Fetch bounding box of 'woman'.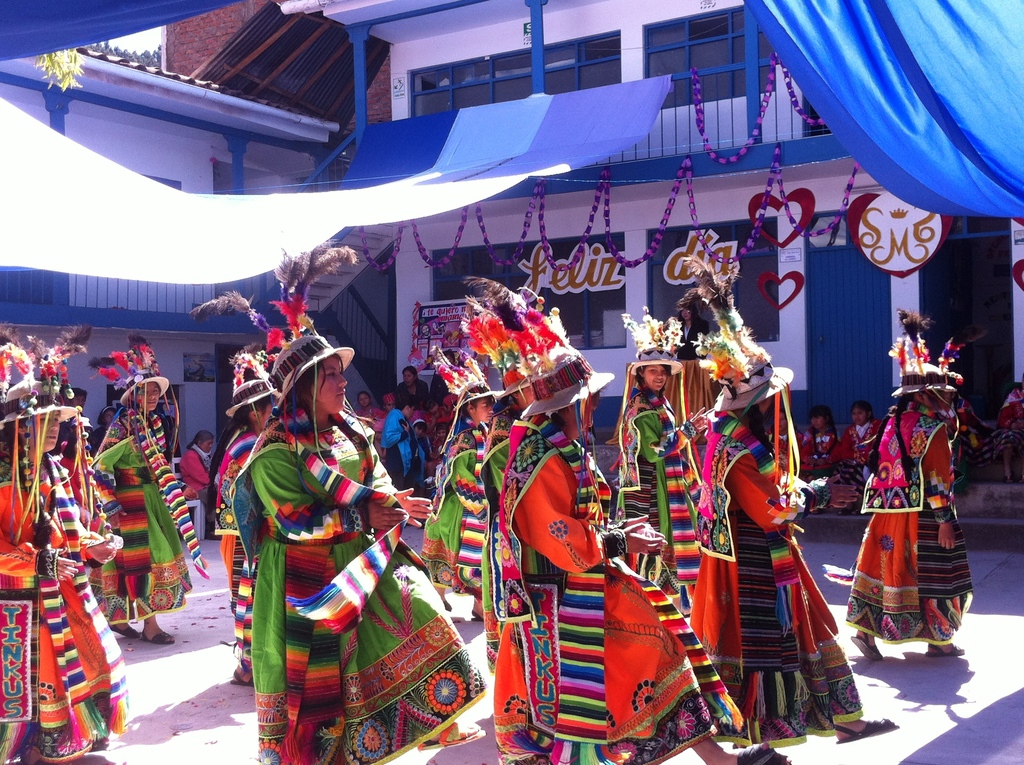
Bbox: [175,431,258,539].
